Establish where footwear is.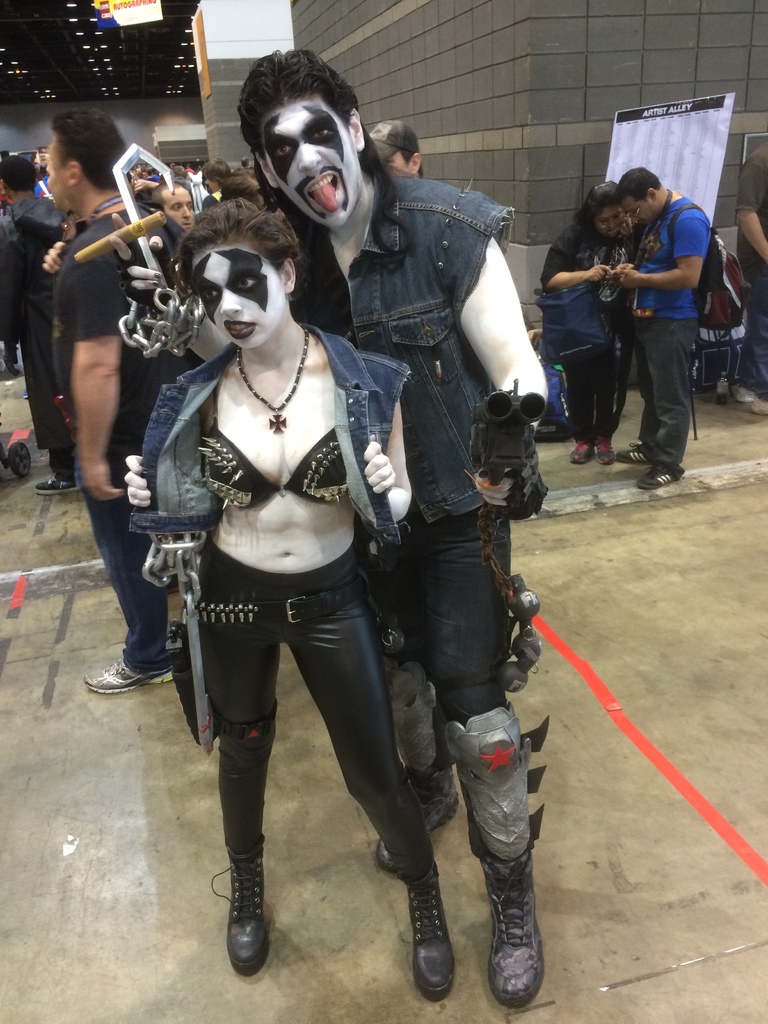
Established at BBox(484, 845, 569, 1017).
